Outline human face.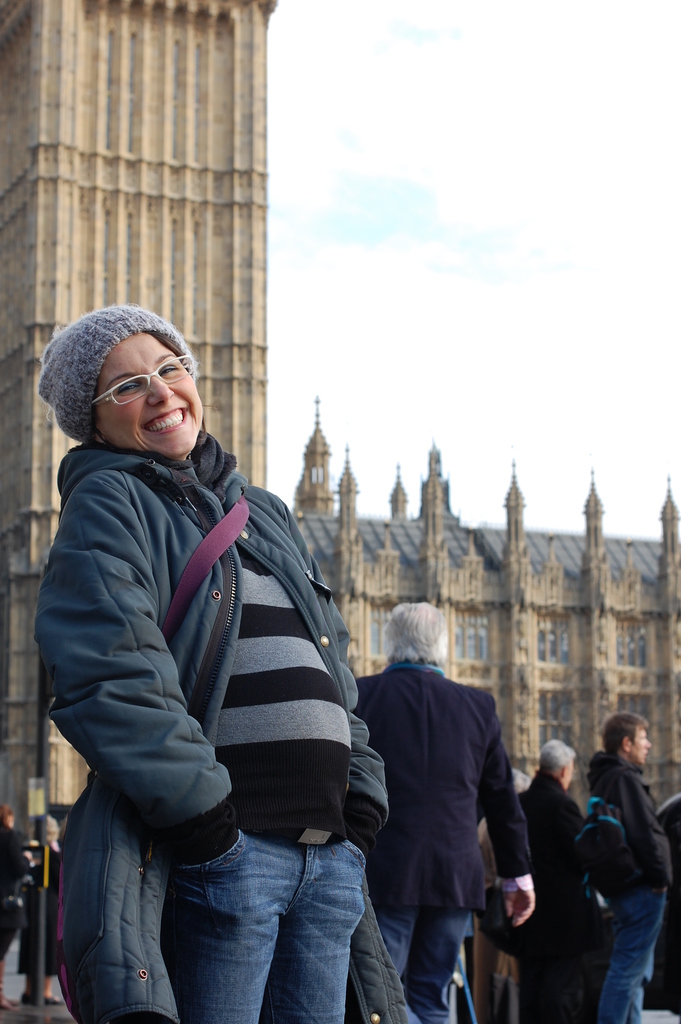
Outline: left=628, top=727, right=654, bottom=769.
